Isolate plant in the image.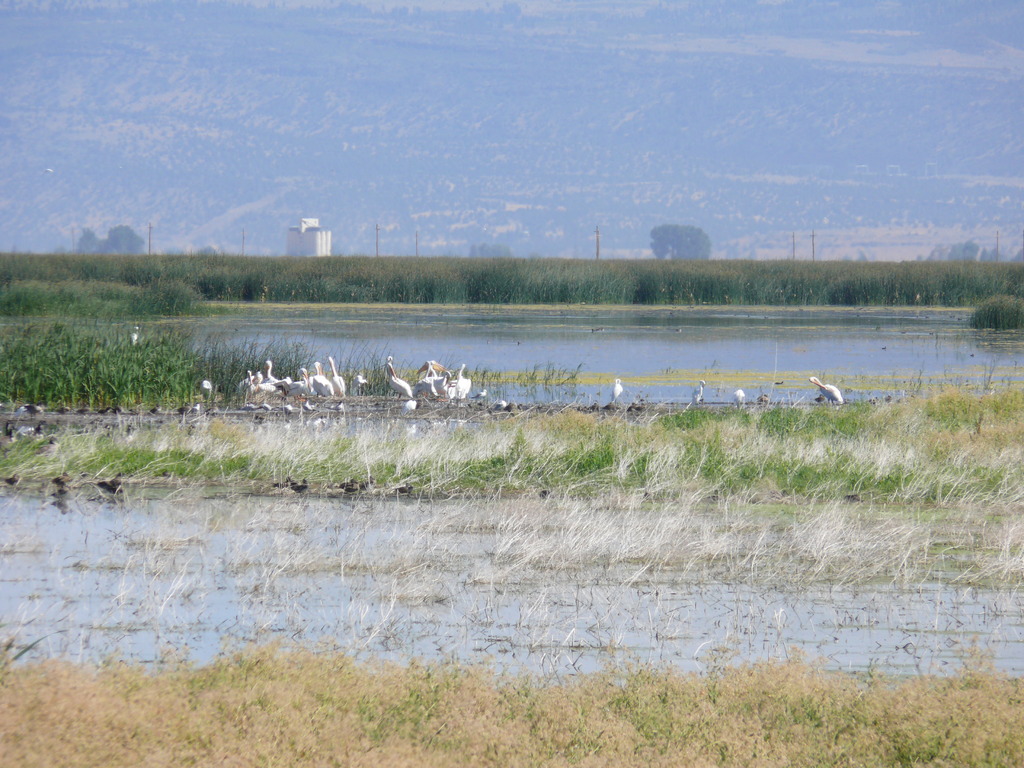
Isolated region: 0:614:72:664.
